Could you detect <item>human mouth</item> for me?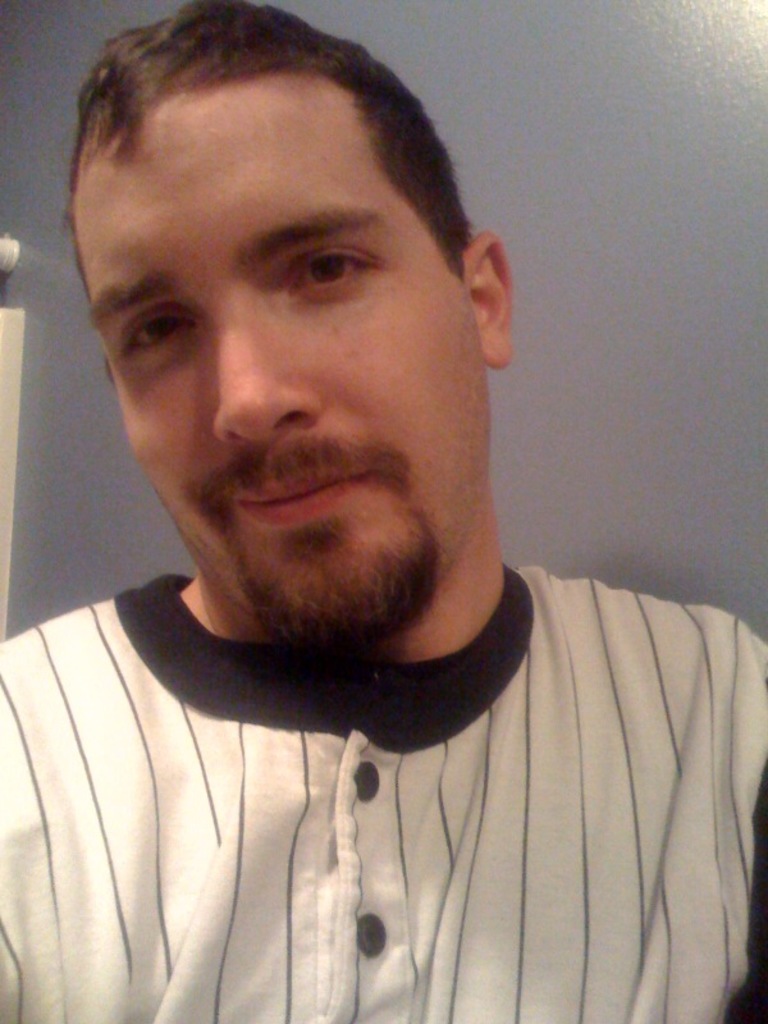
Detection result: [left=227, top=456, right=388, bottom=538].
